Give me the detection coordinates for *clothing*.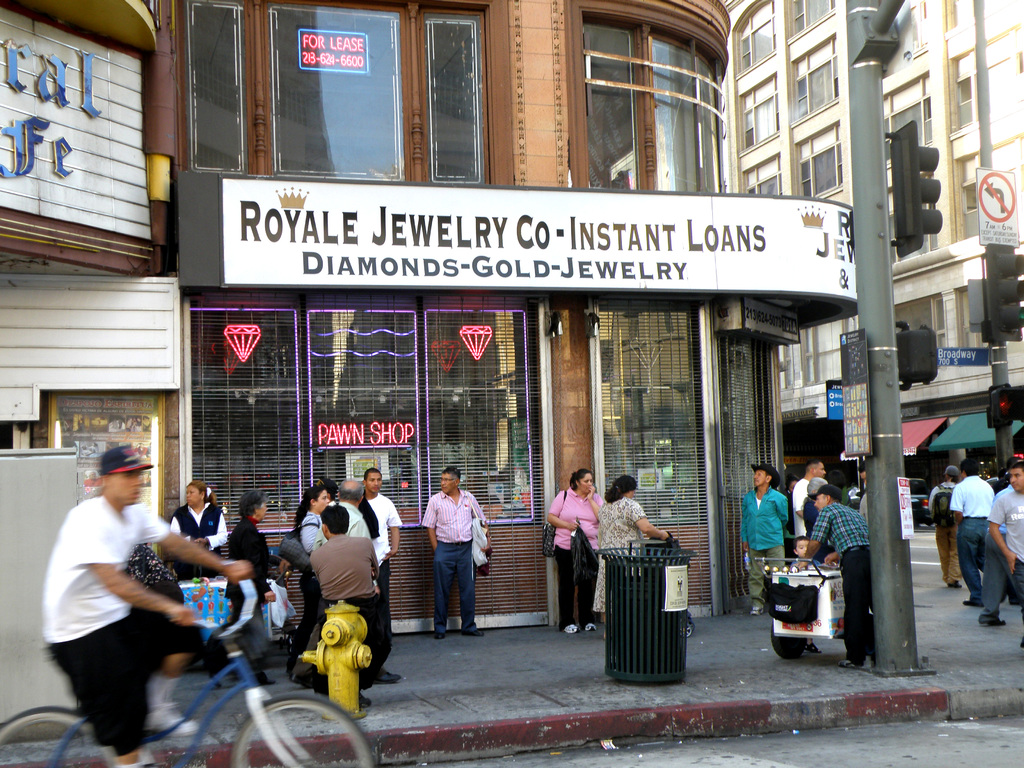
crop(575, 495, 649, 618).
